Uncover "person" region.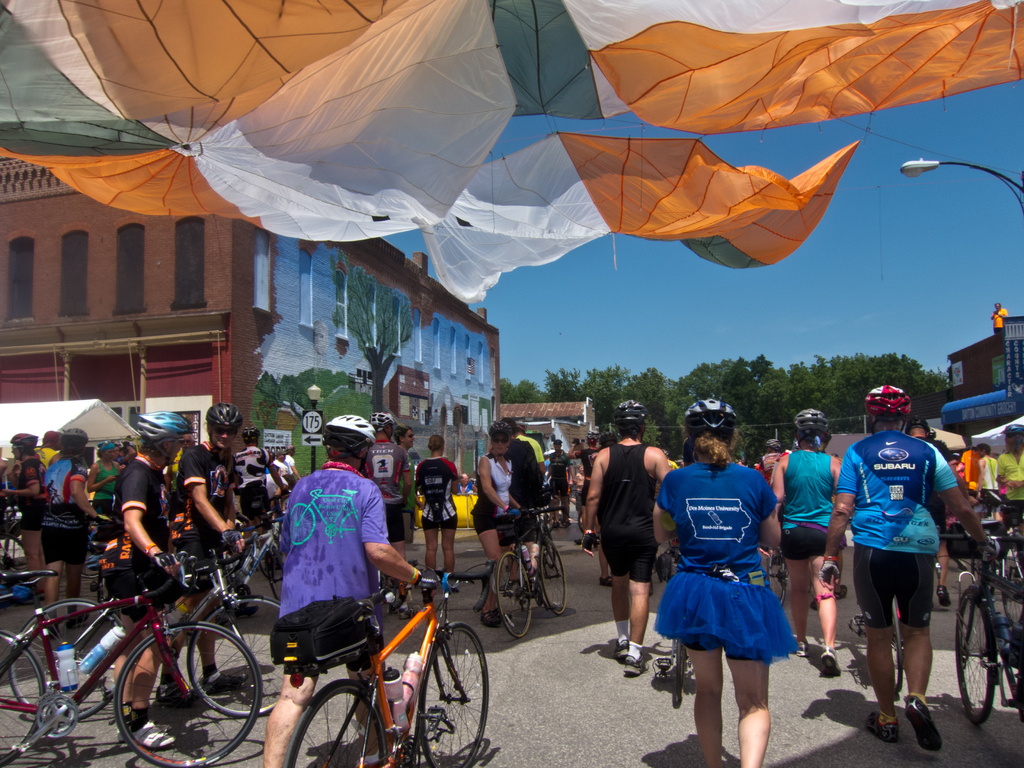
Uncovered: <region>413, 436, 467, 583</region>.
